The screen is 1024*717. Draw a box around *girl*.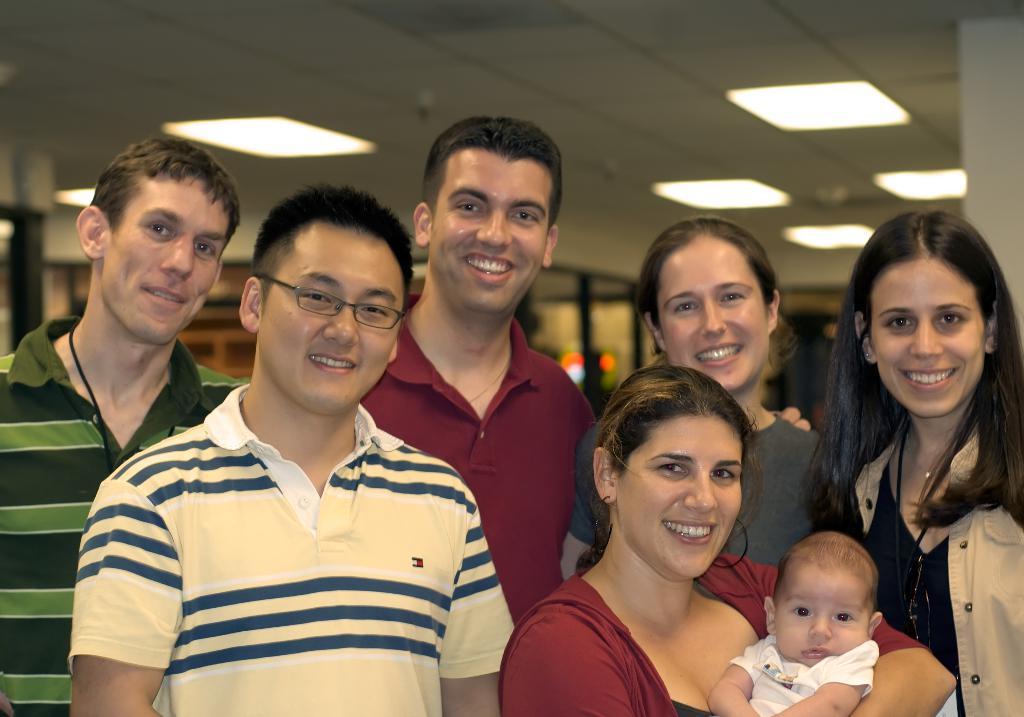
800, 211, 1023, 716.
